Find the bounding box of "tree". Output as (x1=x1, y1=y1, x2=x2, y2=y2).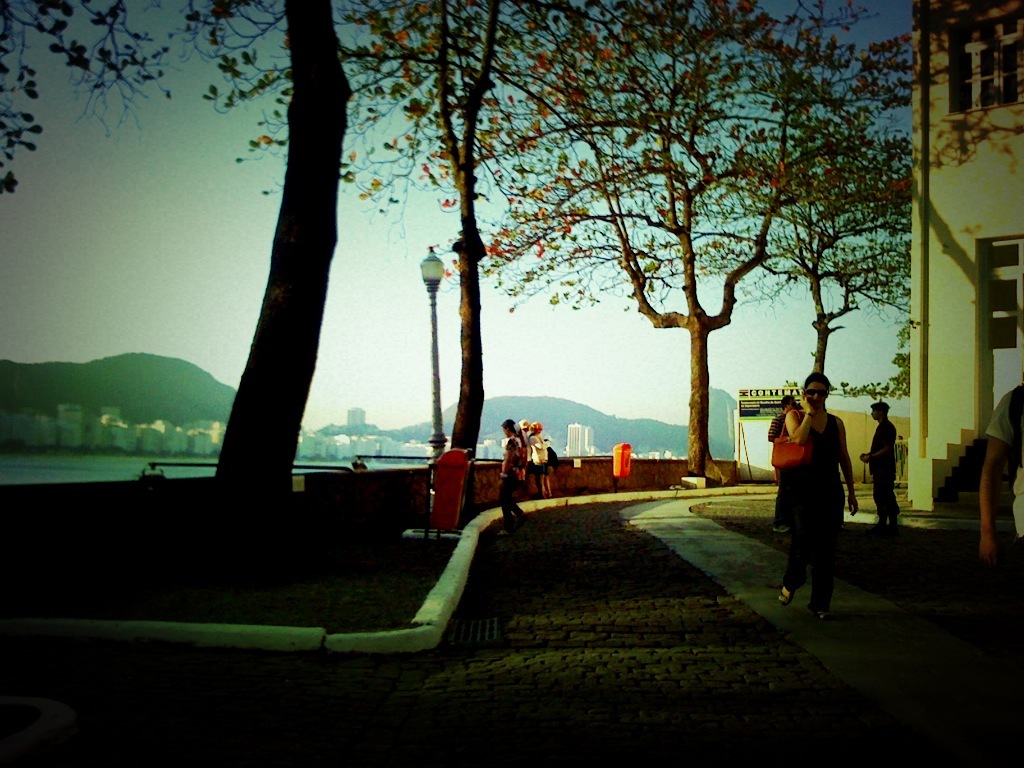
(x1=0, y1=0, x2=458, y2=575).
